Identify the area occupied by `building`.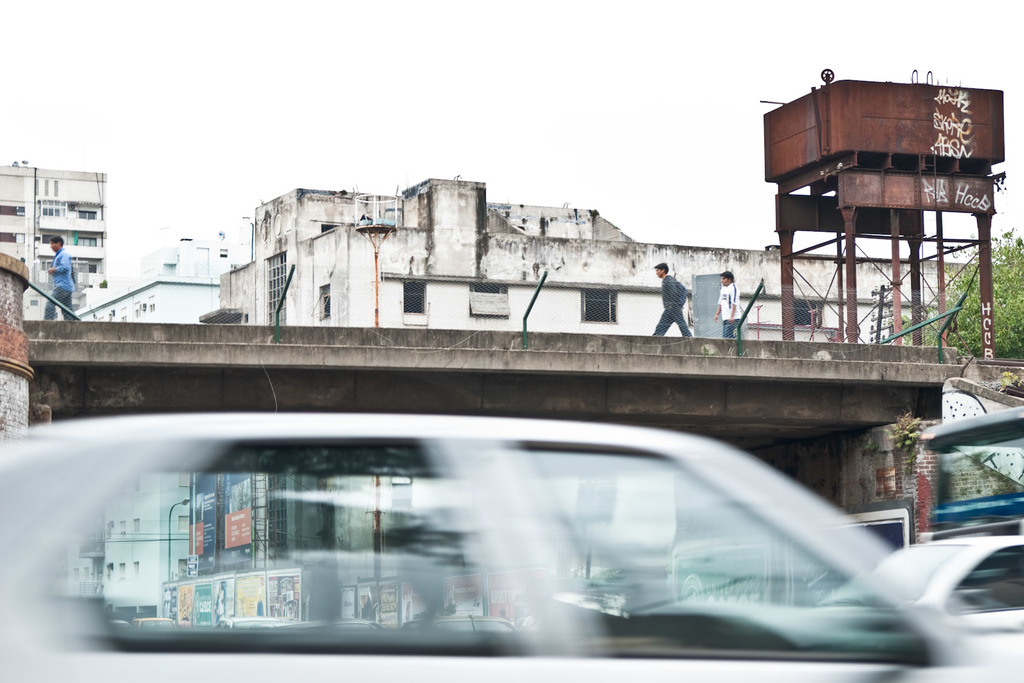
Area: BBox(0, 255, 1023, 622).
